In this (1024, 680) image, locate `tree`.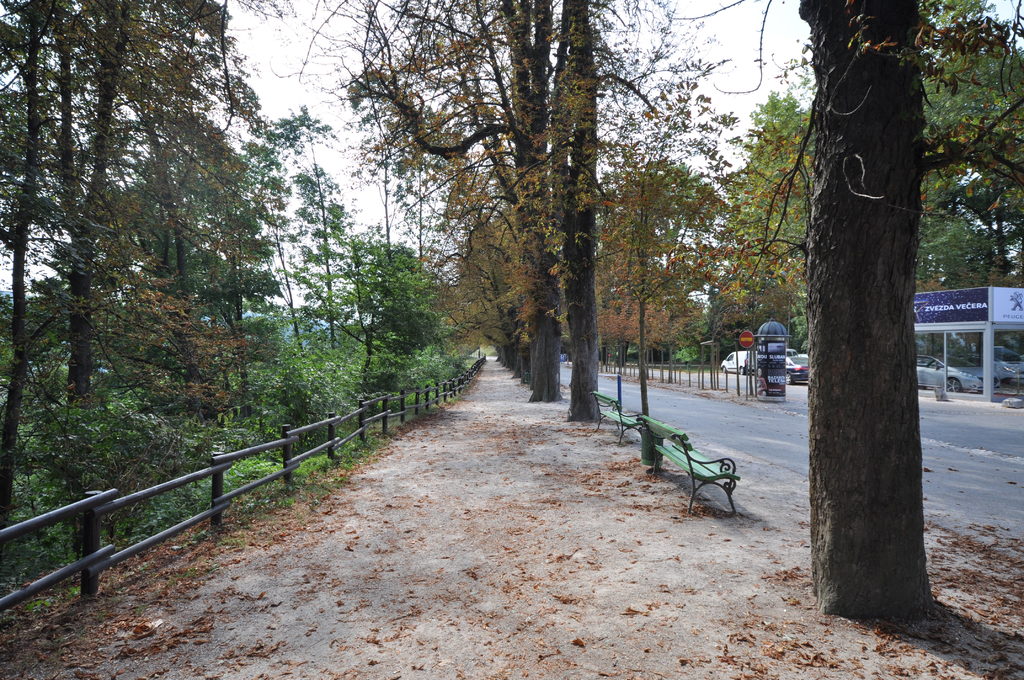
Bounding box: (920,0,1023,298).
